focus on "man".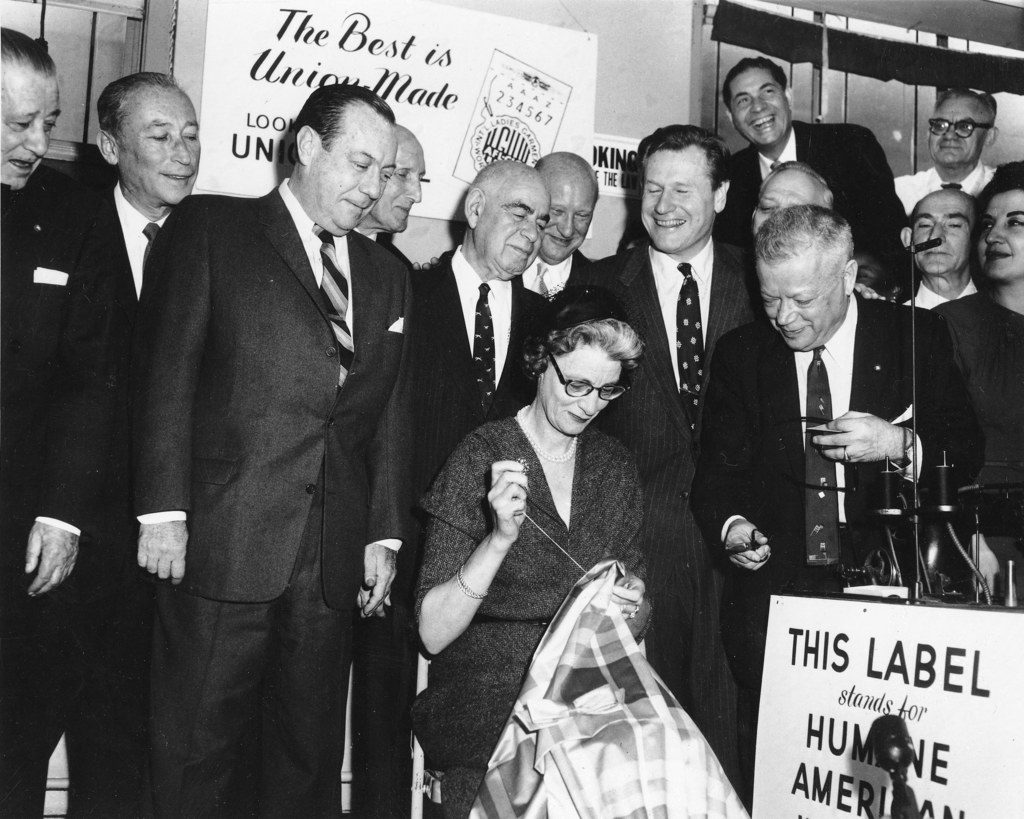
Focused at (x1=723, y1=54, x2=915, y2=308).
